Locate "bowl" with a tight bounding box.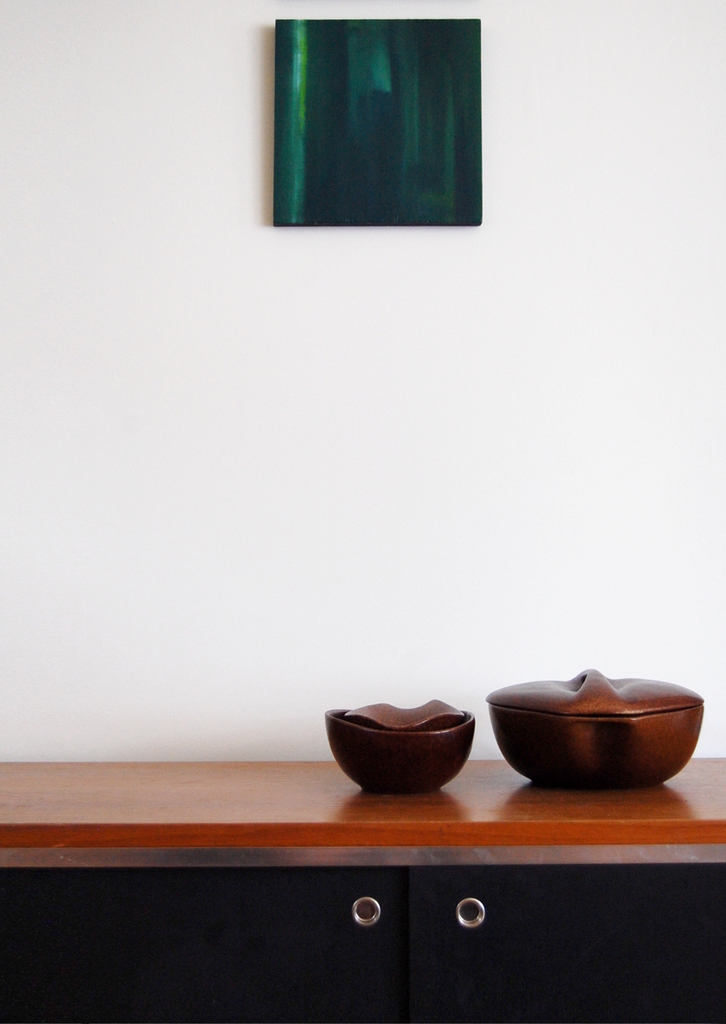
Rect(321, 712, 474, 797).
